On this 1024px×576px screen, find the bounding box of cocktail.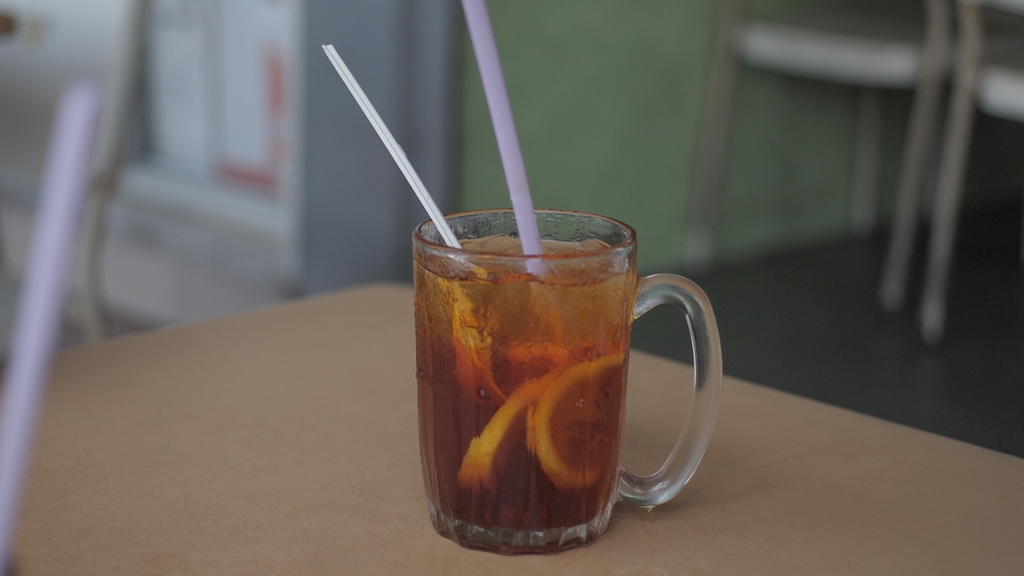
Bounding box: bbox(398, 207, 707, 535).
